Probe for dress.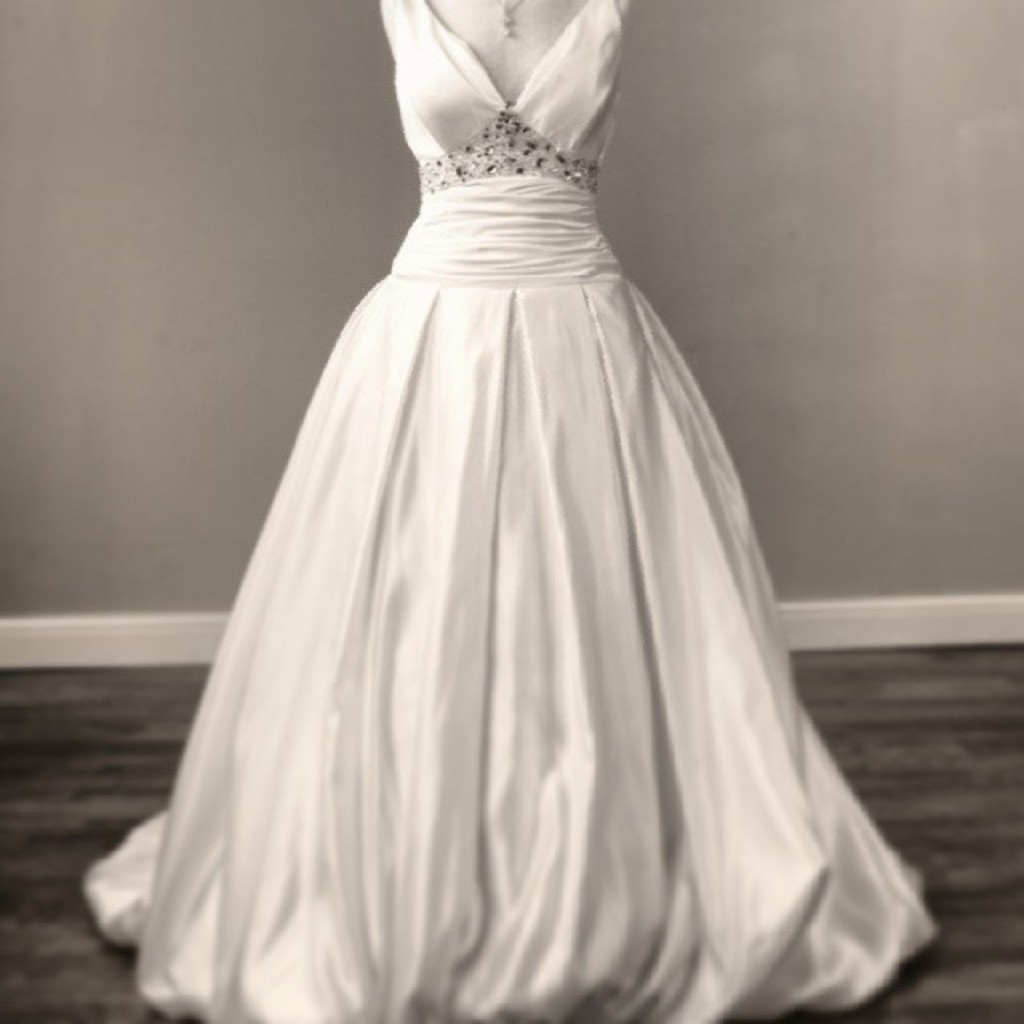
Probe result: 86,0,941,1022.
